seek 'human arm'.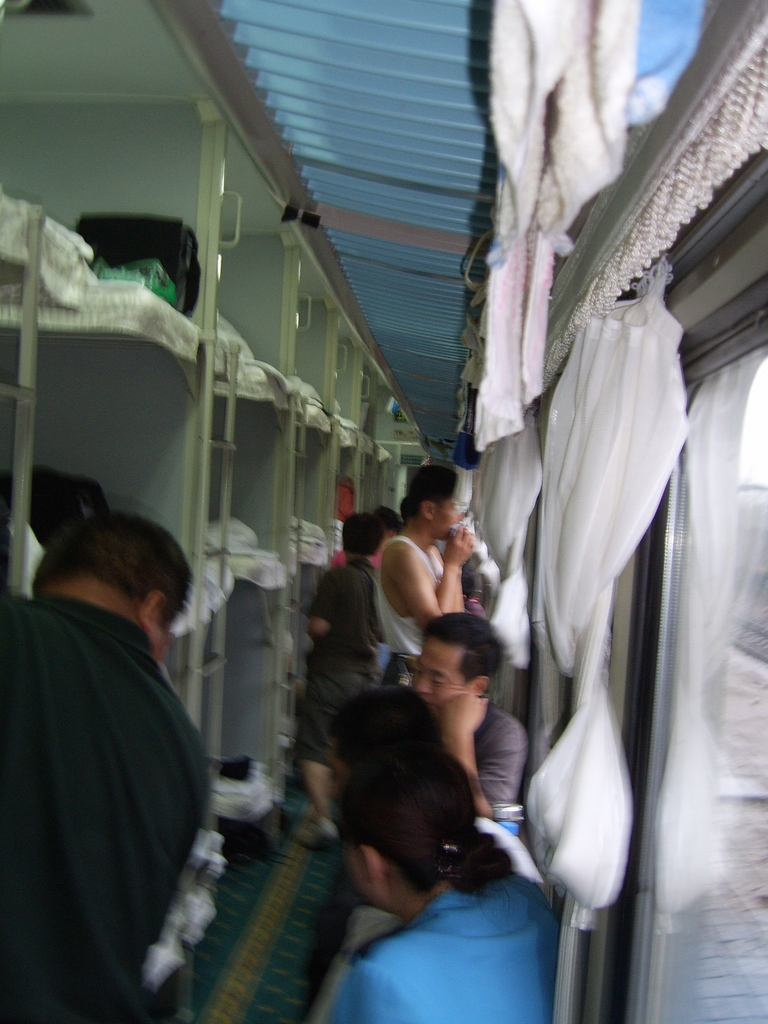
bbox=[393, 545, 486, 643].
